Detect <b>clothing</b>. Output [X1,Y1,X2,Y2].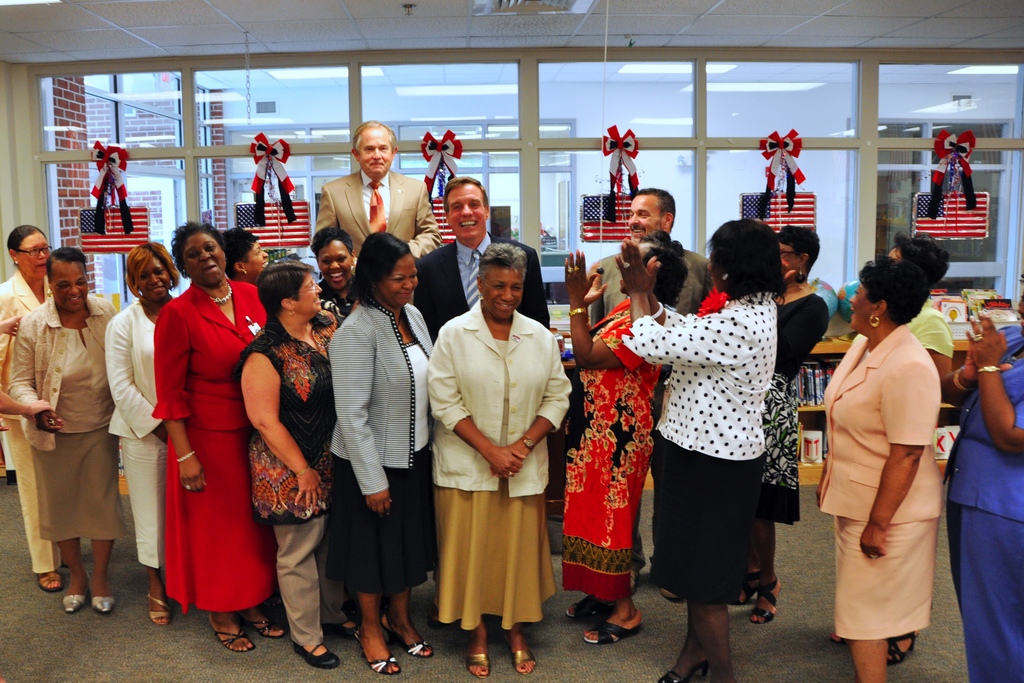
[0,272,56,578].
